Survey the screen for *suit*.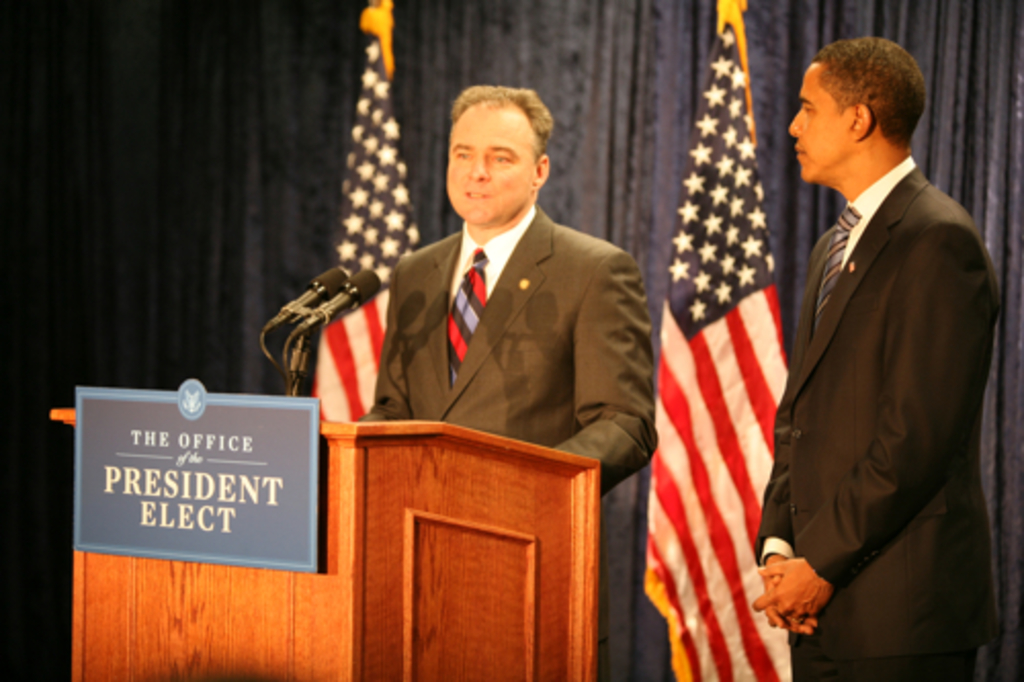
Survey found: bbox=(360, 203, 662, 506).
